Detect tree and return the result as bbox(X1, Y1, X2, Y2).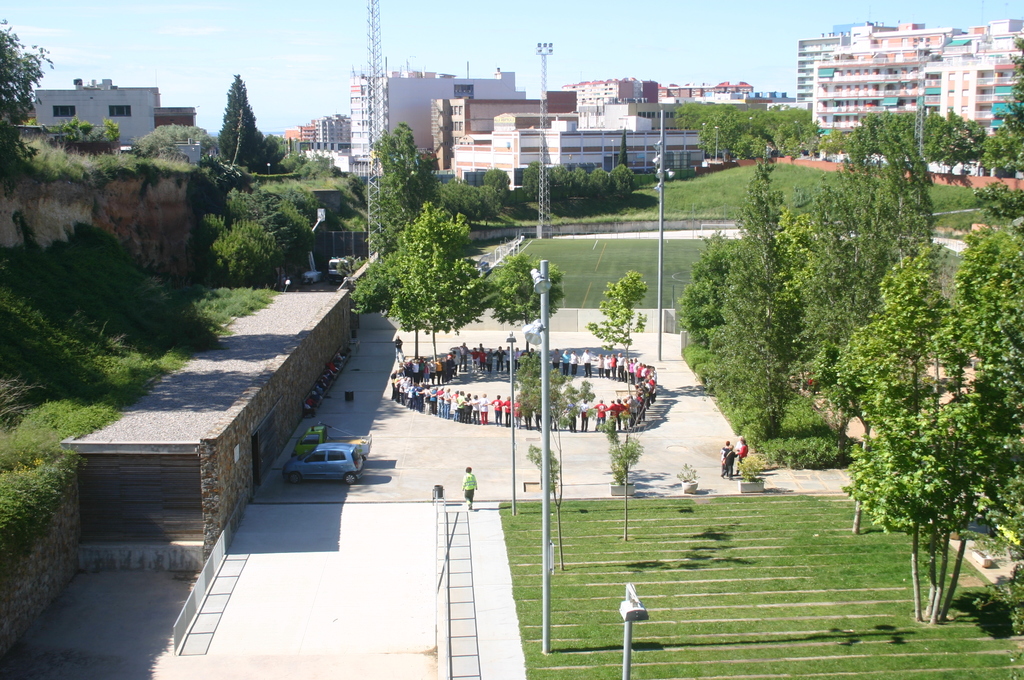
bbox(519, 156, 550, 208).
